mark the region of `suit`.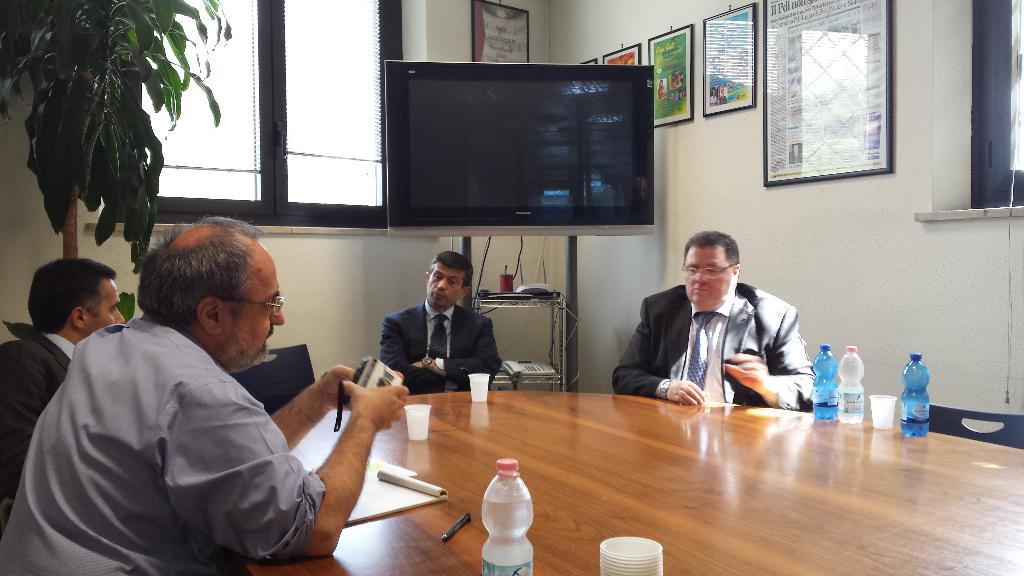
Region: pyautogui.locateOnScreen(378, 298, 502, 396).
